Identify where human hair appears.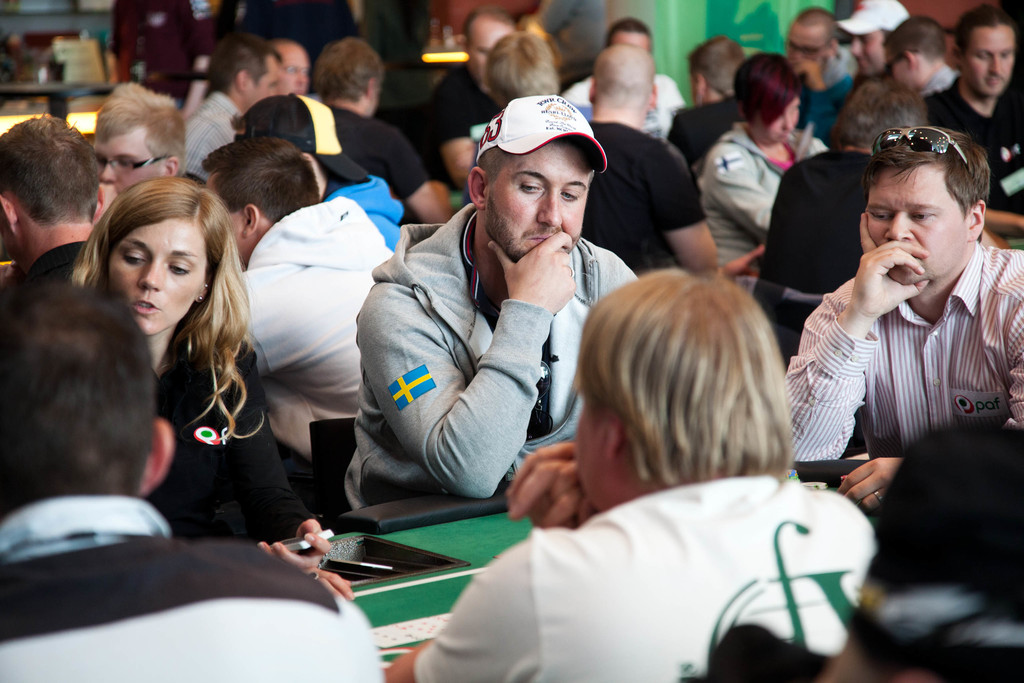
Appears at BBox(728, 49, 800, 128).
